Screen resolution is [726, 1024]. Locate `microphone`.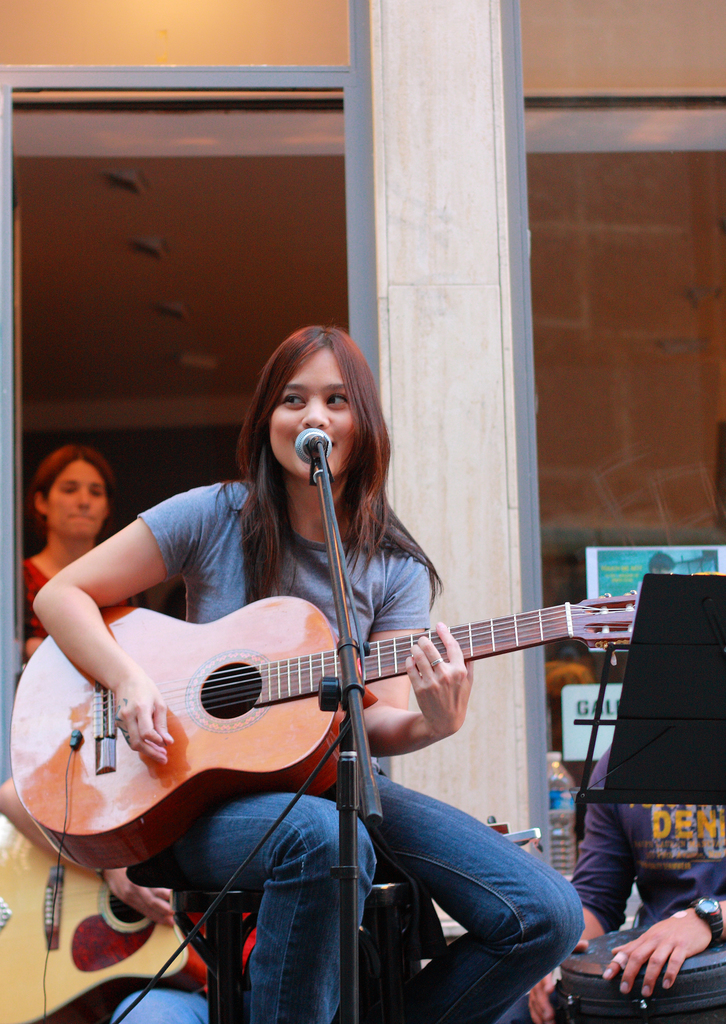
[295, 426, 332, 464].
